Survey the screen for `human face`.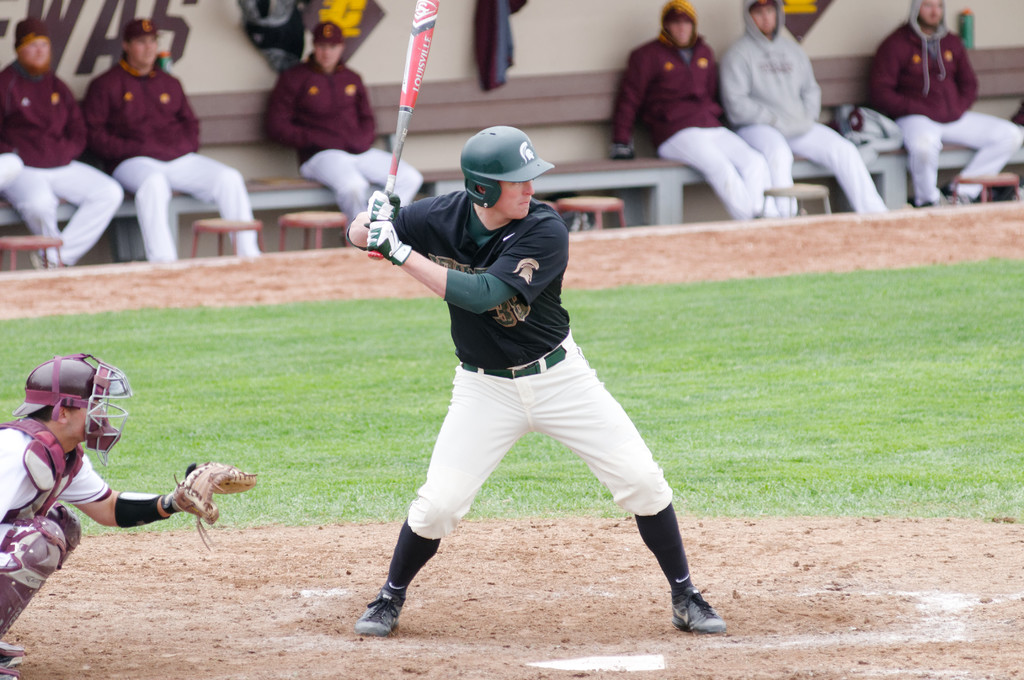
Survey found: <region>310, 36, 342, 67</region>.
